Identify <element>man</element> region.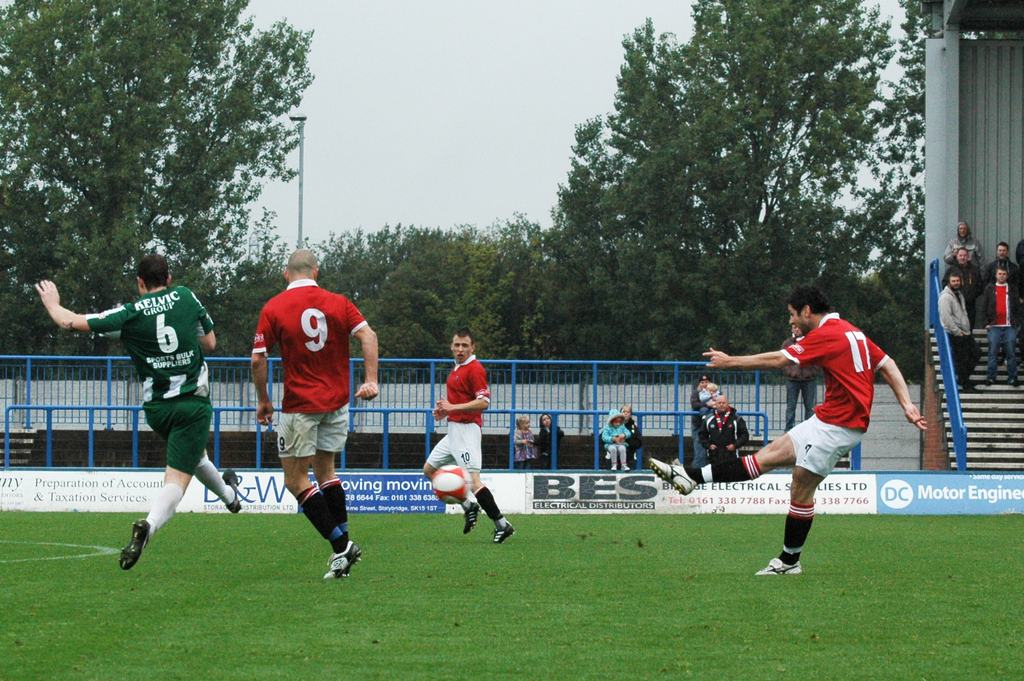
Region: bbox(239, 242, 385, 581).
